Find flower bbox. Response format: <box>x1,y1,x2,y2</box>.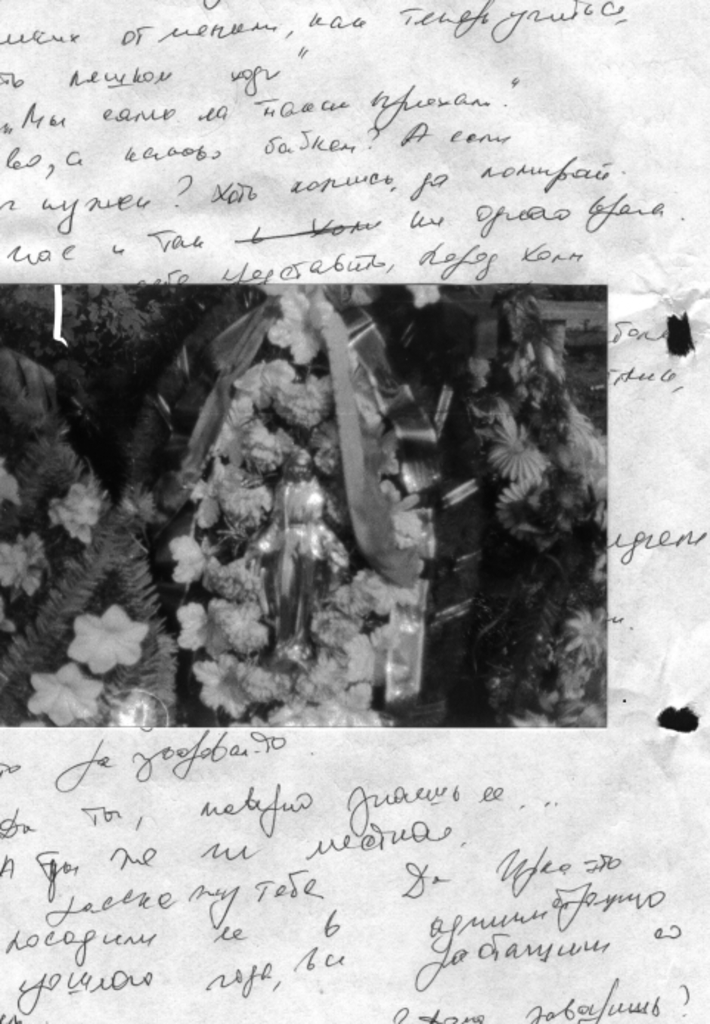
<box>61,601,149,676</box>.
